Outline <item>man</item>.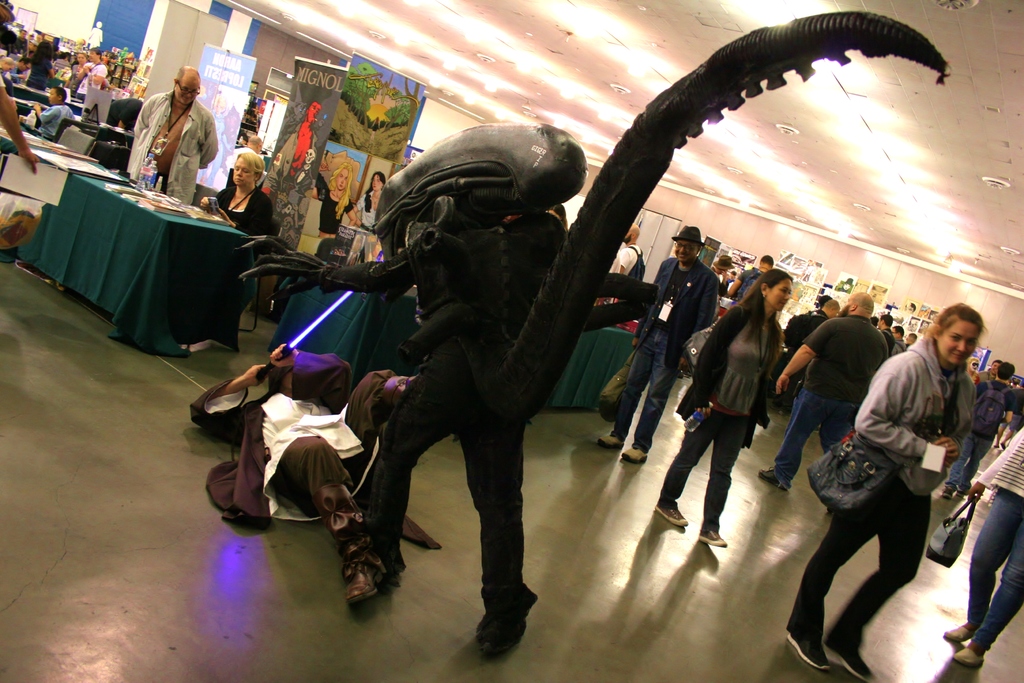
Outline: Rect(105, 51, 120, 71).
